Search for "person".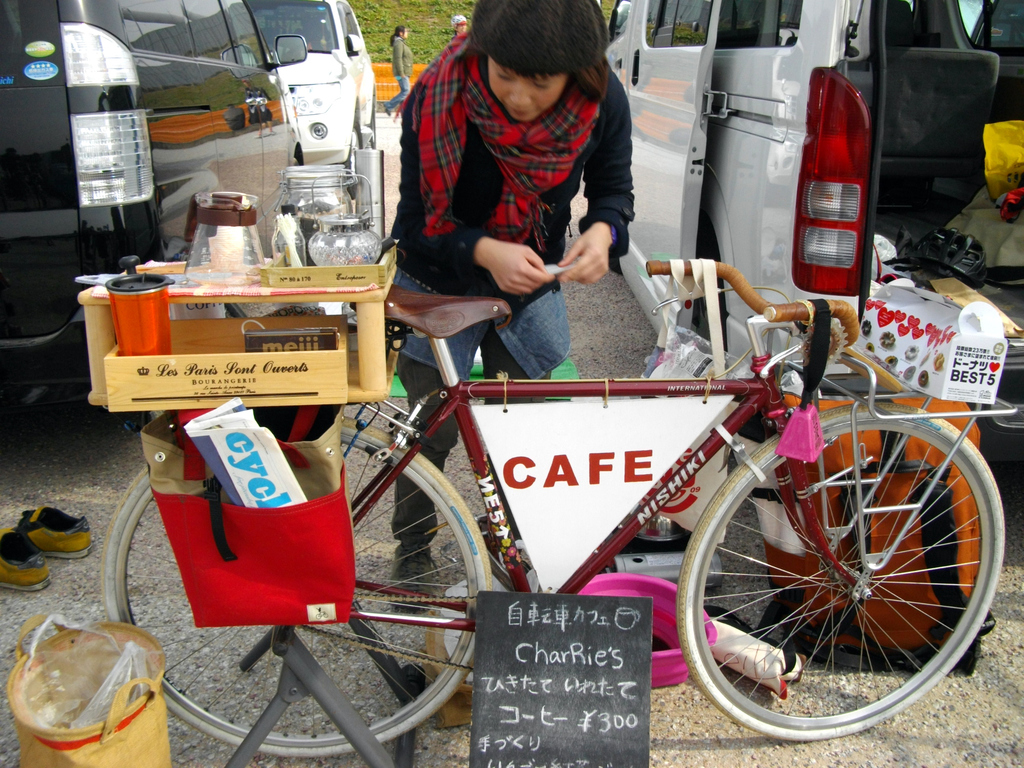
Found at 449, 12, 467, 37.
